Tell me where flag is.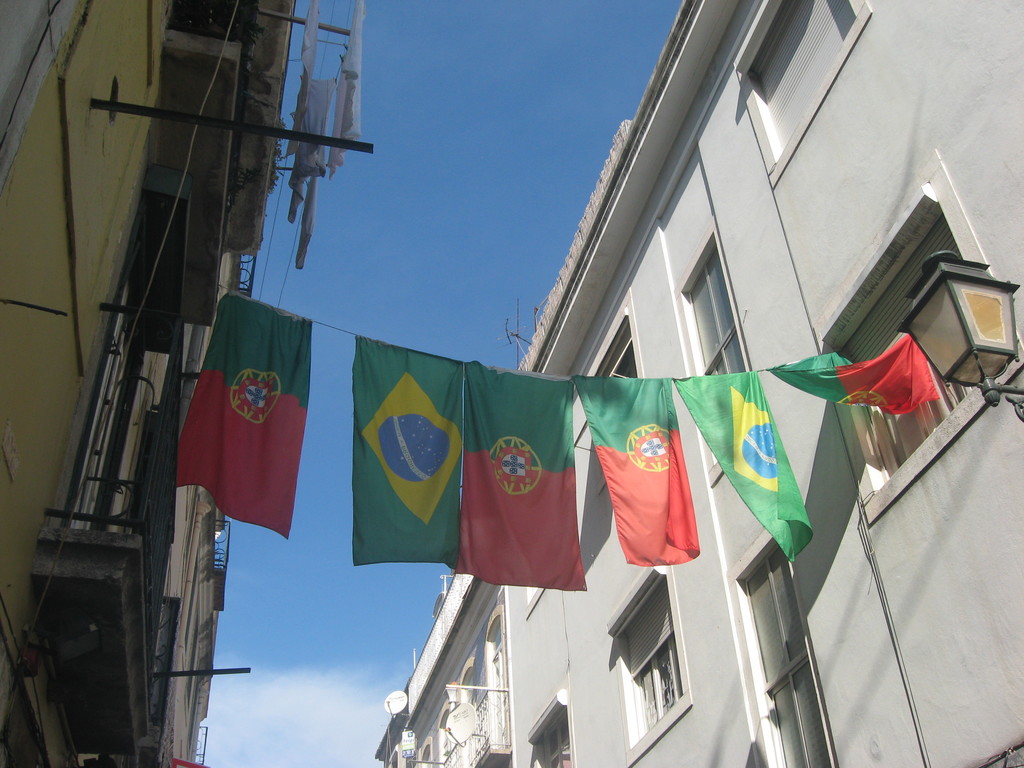
flag is at [450,360,586,586].
